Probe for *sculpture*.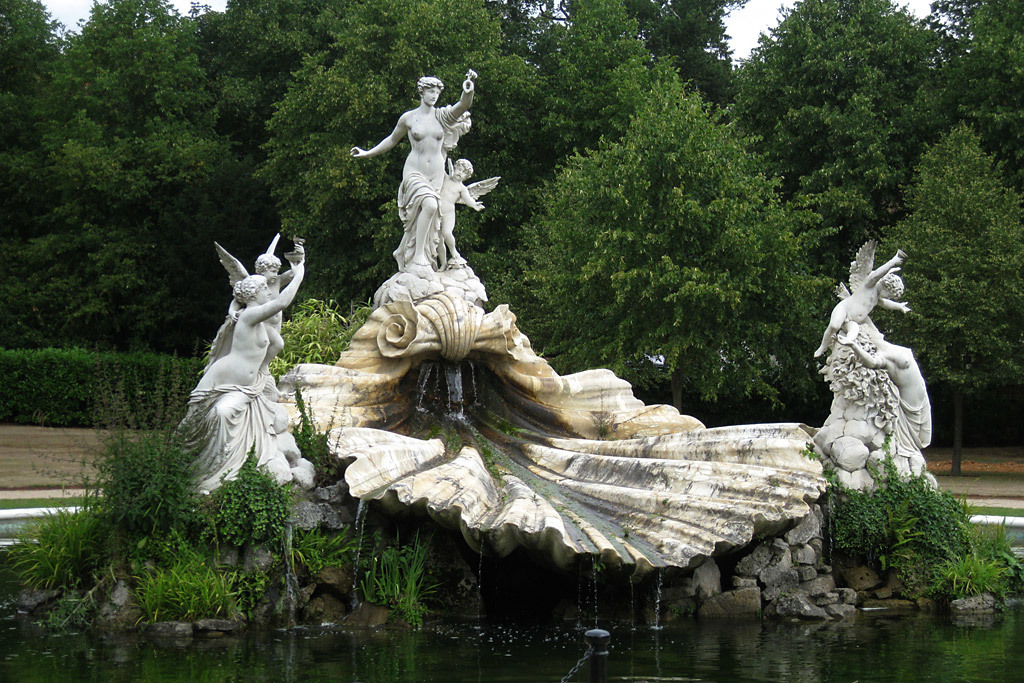
Probe result: 810/245/909/360.
